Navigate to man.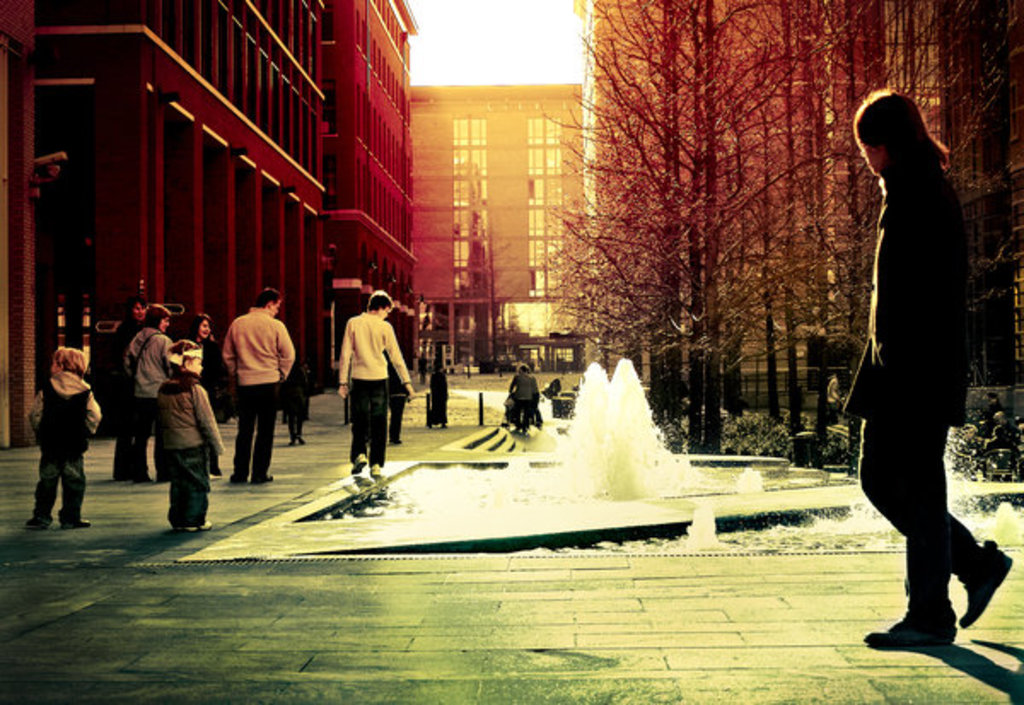
Navigation target: pyautogui.locateOnScreen(840, 89, 1010, 645).
